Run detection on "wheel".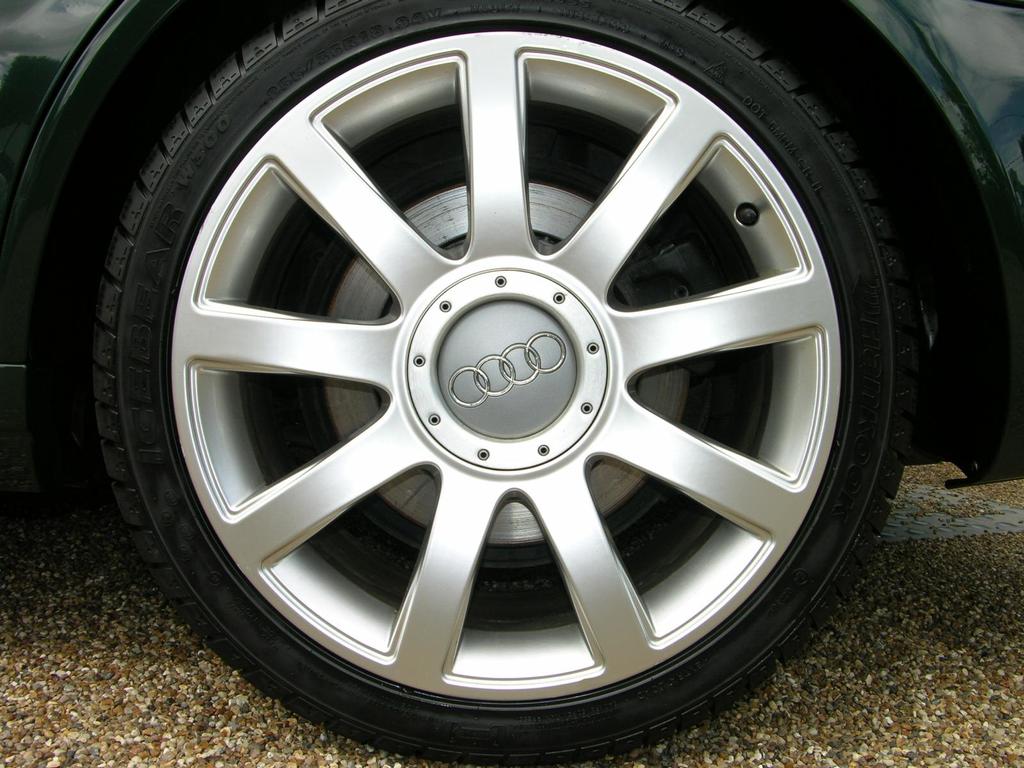
Result: pyautogui.locateOnScreen(80, 0, 919, 758).
